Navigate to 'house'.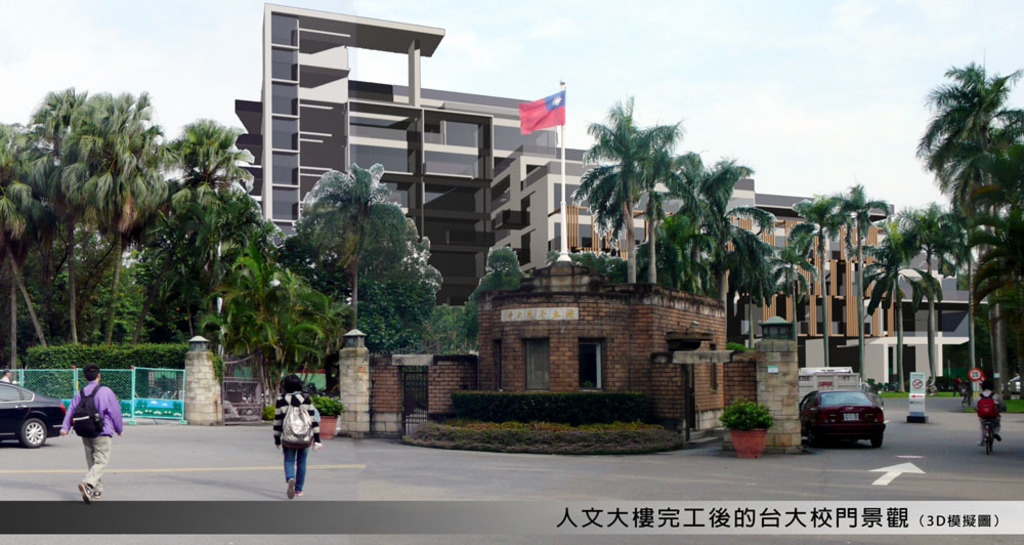
Navigation target: {"left": 727, "top": 188, "right": 889, "bottom": 373}.
